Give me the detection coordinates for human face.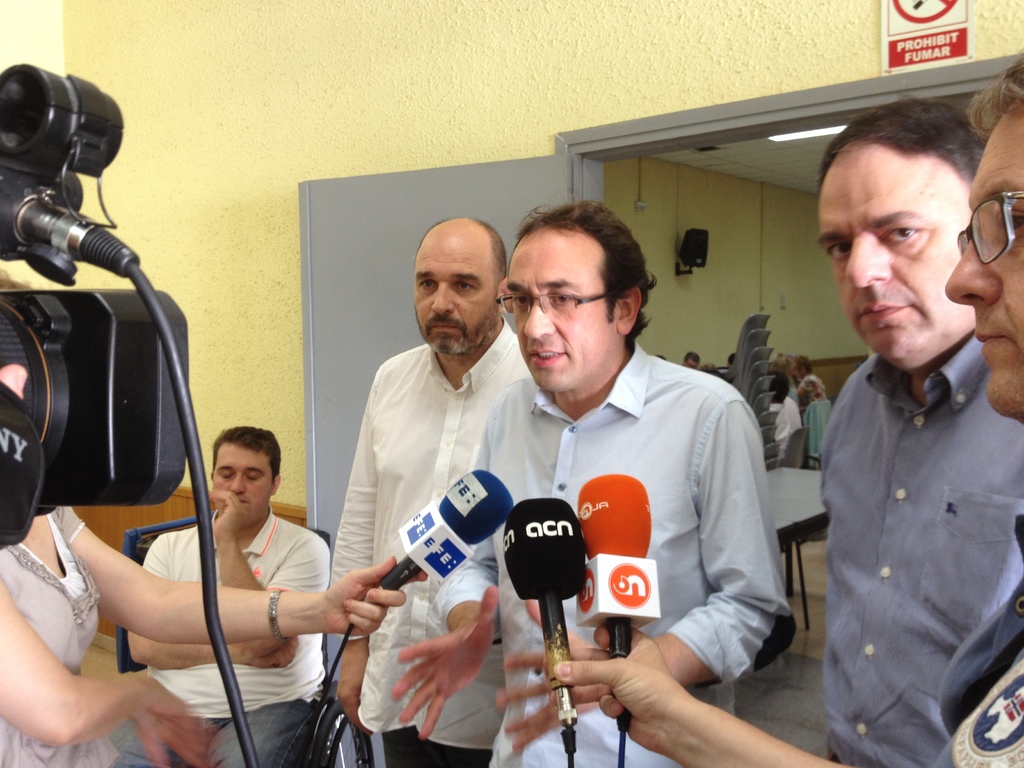
<region>947, 109, 1023, 412</region>.
